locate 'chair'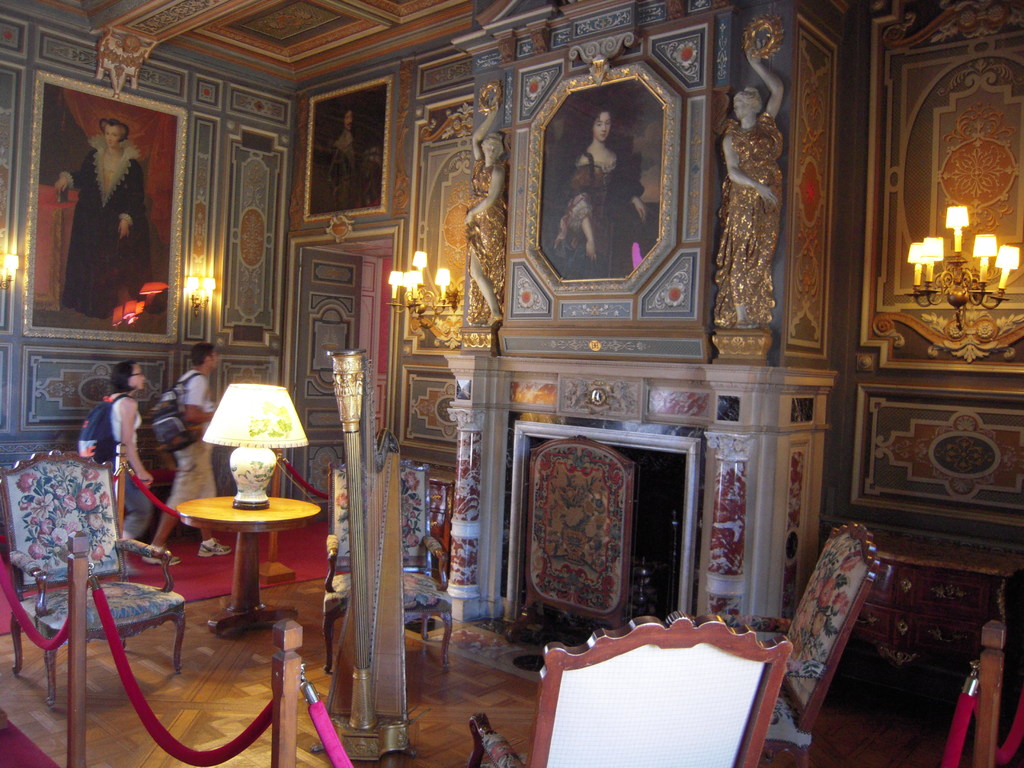
760, 521, 882, 767
